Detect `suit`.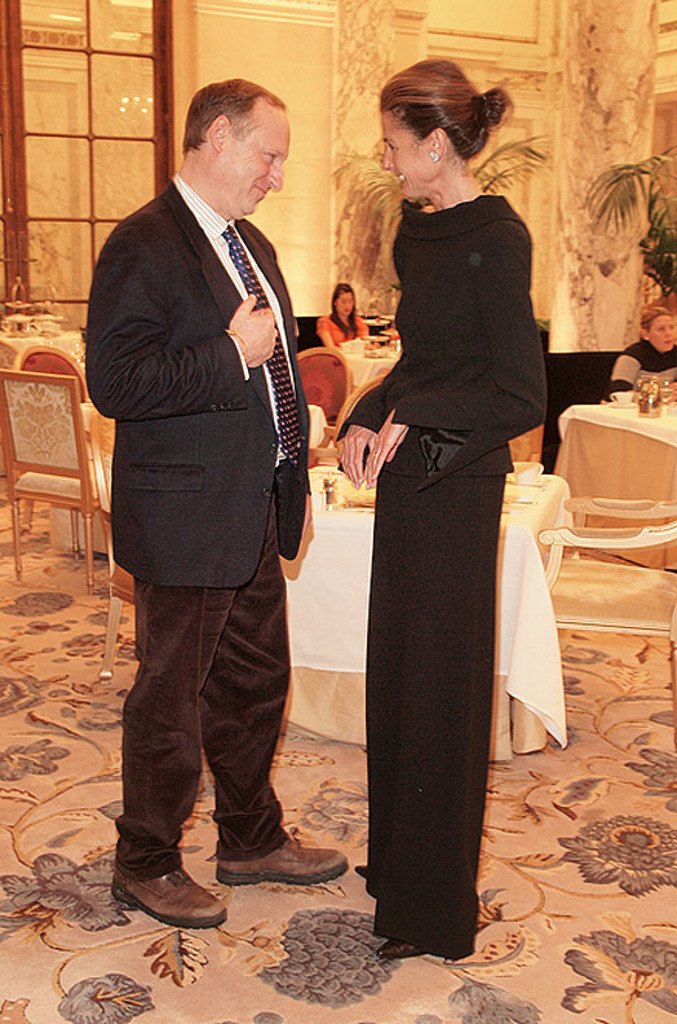
Detected at (left=89, top=71, right=327, bottom=756).
